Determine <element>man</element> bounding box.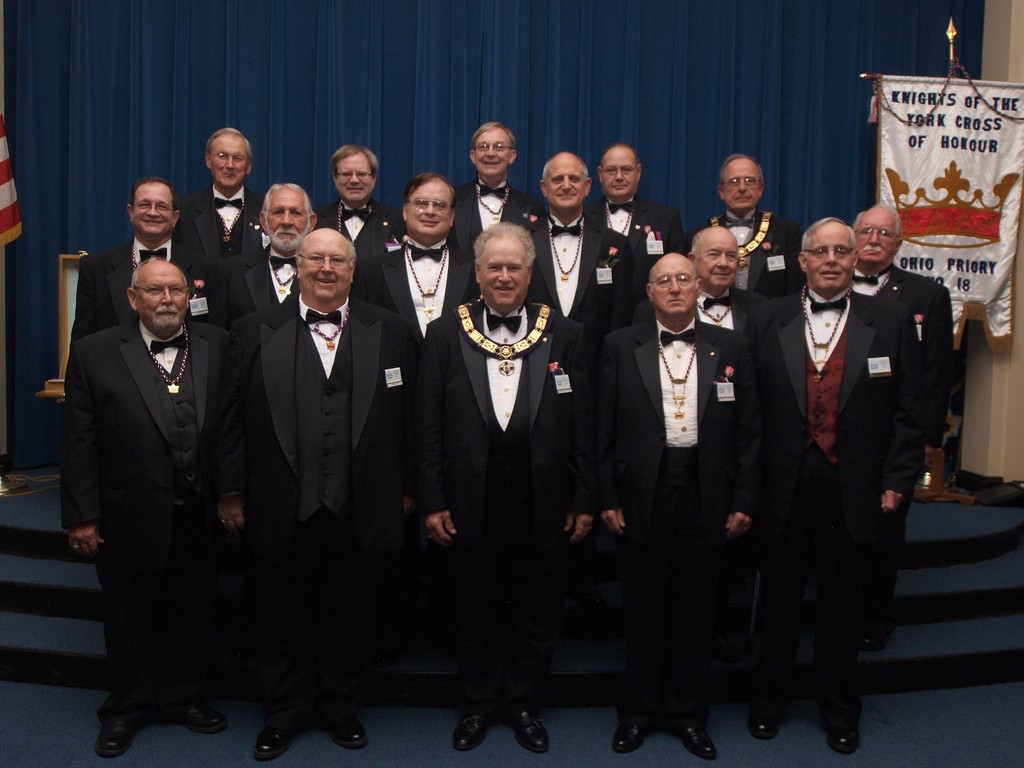
Determined: {"left": 684, "top": 223, "right": 781, "bottom": 387}.
